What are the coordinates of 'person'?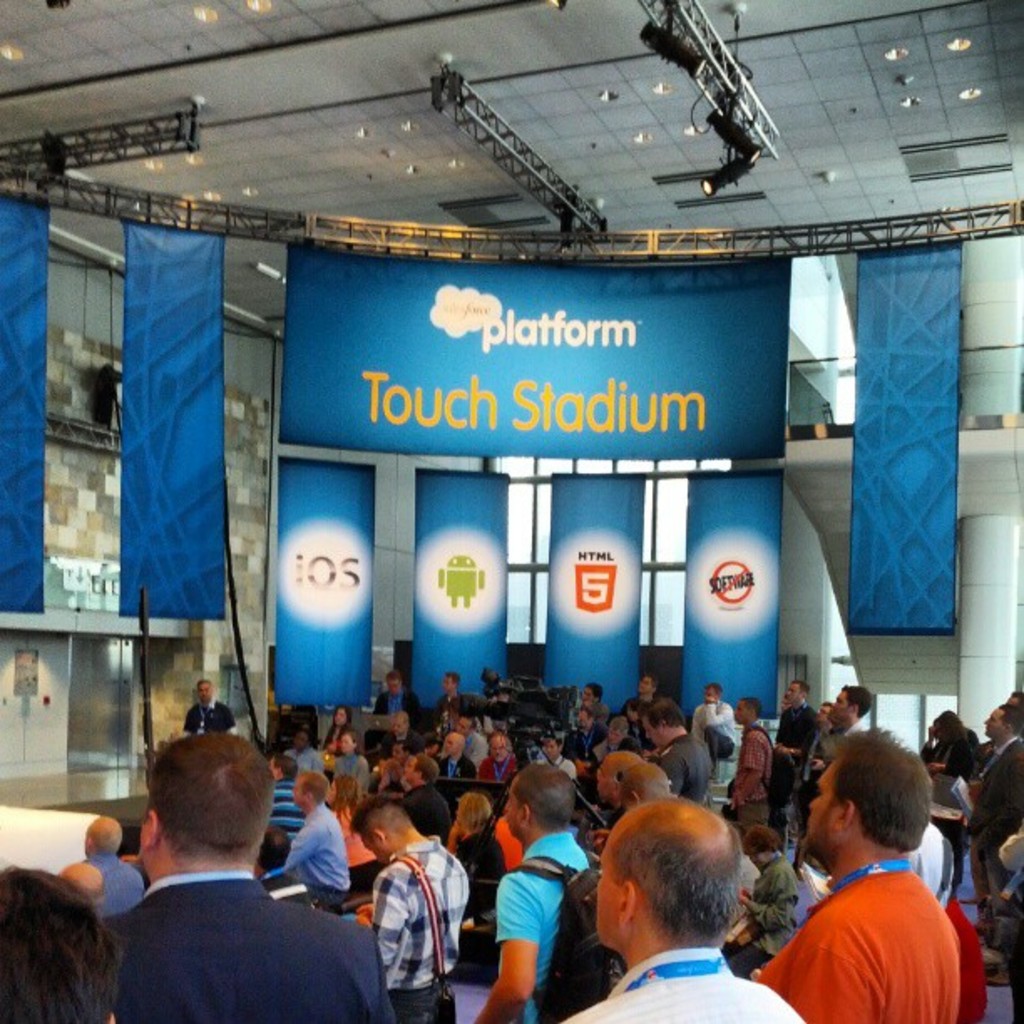
[750,738,960,1022].
